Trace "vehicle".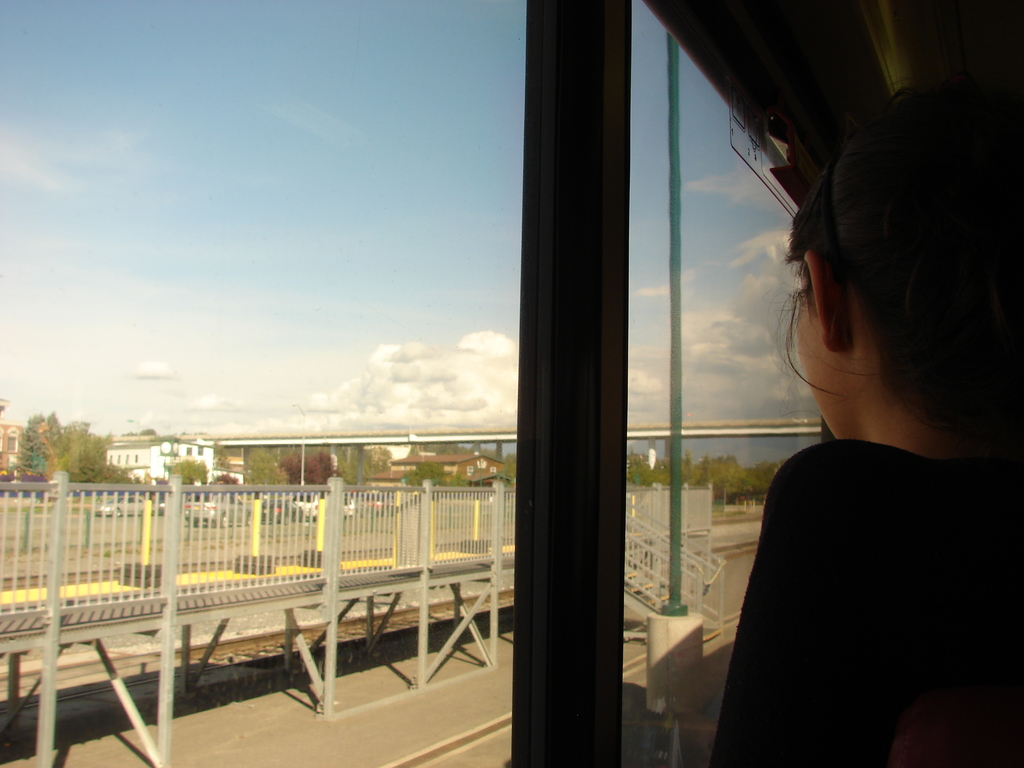
Traced to <region>364, 483, 396, 513</region>.
